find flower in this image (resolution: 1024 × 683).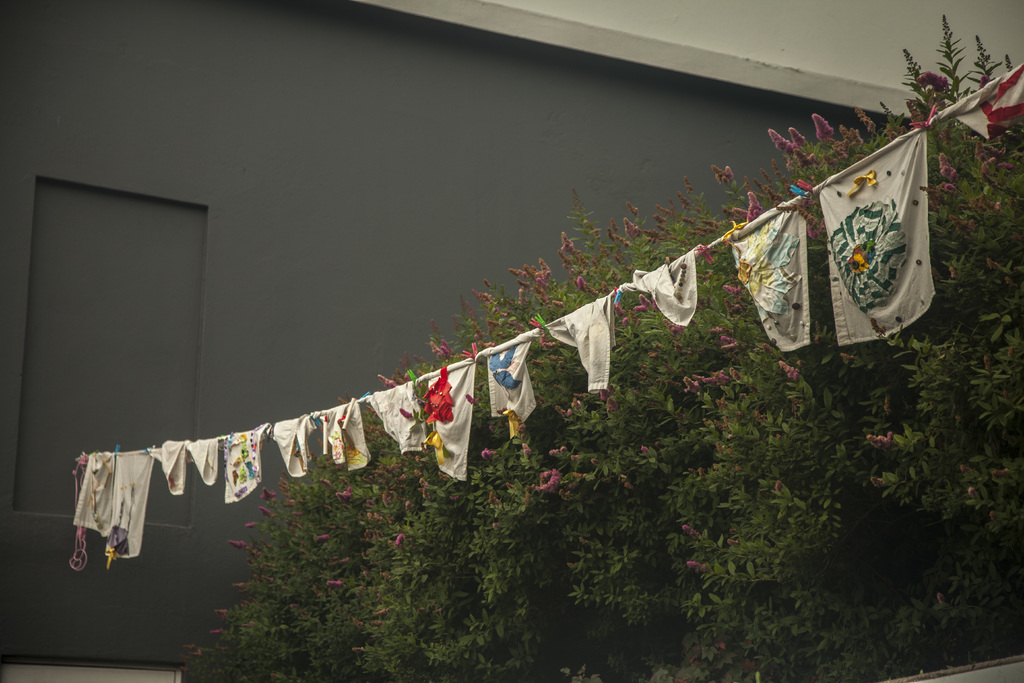
bbox=[872, 475, 890, 489].
